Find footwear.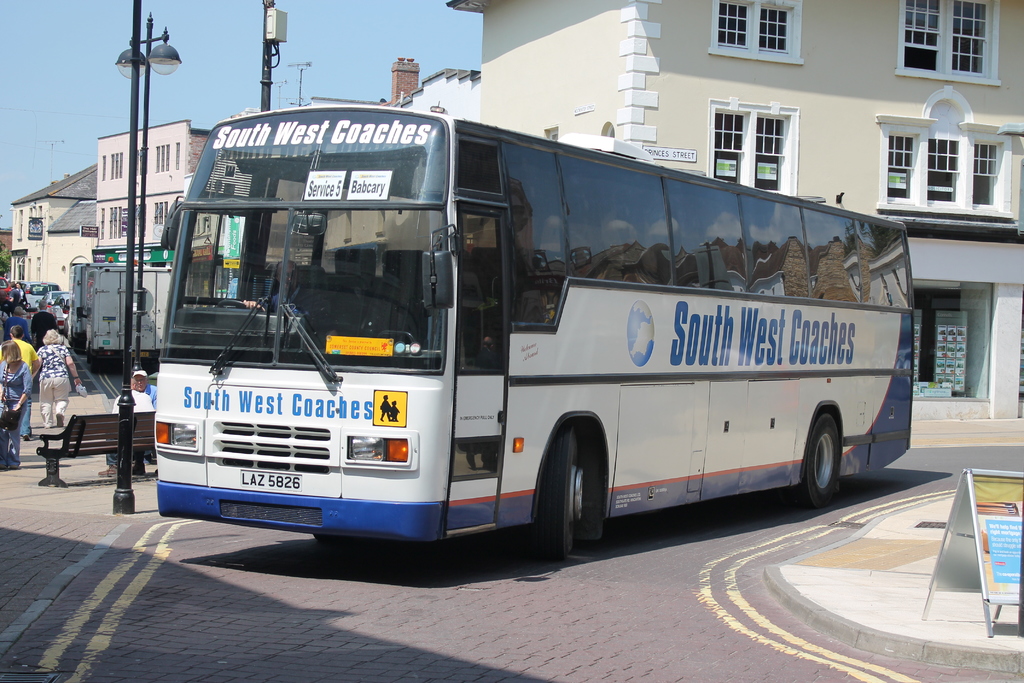
95/463/116/479.
